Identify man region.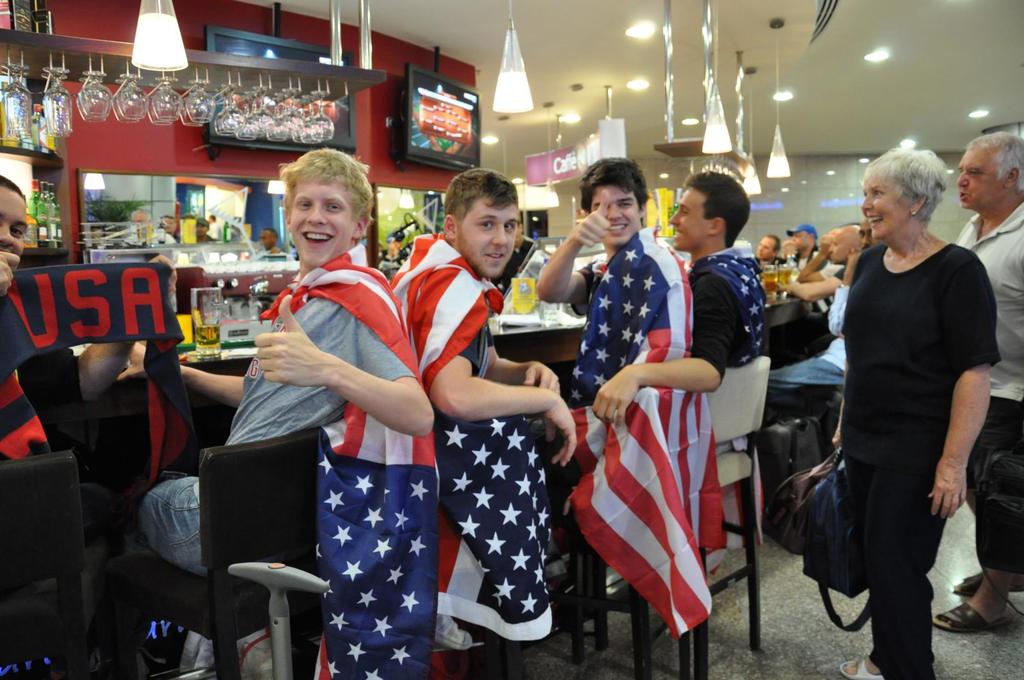
Region: rect(755, 233, 783, 262).
